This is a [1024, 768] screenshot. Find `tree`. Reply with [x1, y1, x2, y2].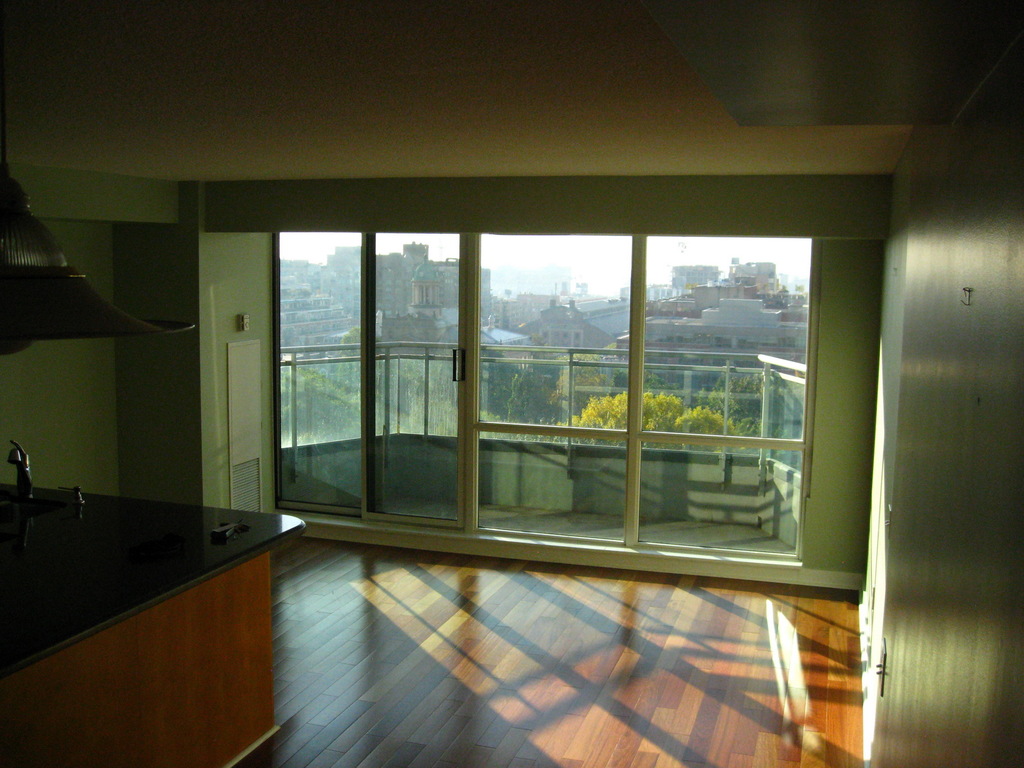
[552, 389, 746, 458].
